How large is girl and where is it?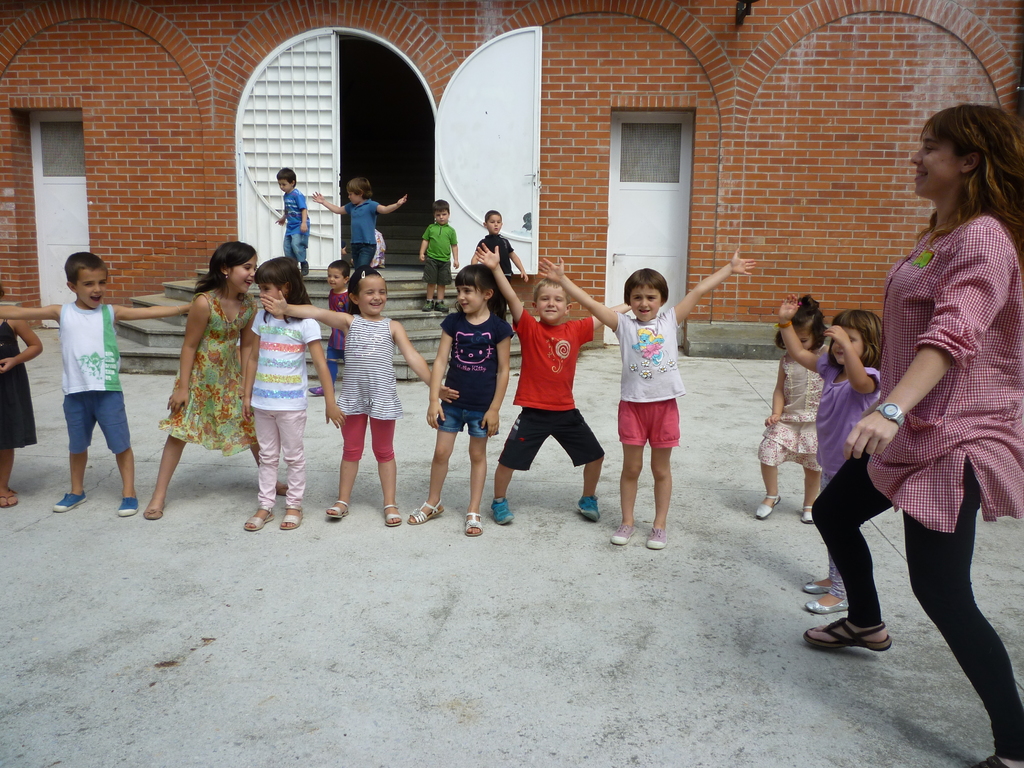
Bounding box: [left=147, top=247, right=293, bottom=523].
